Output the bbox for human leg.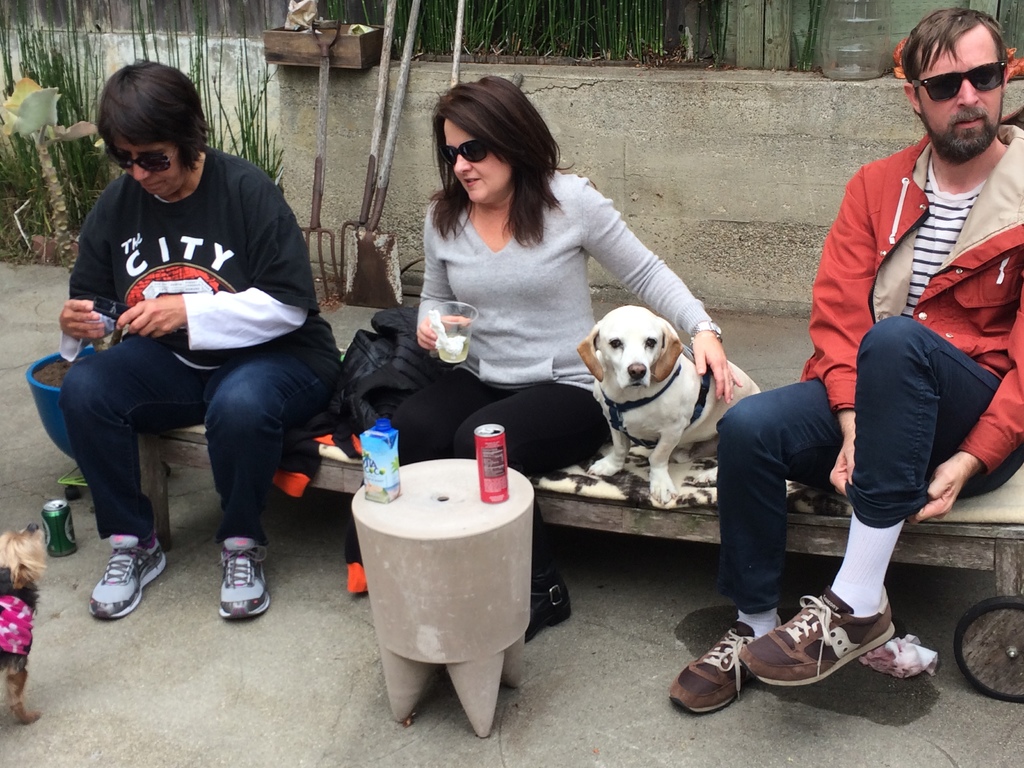
394:362:509:471.
